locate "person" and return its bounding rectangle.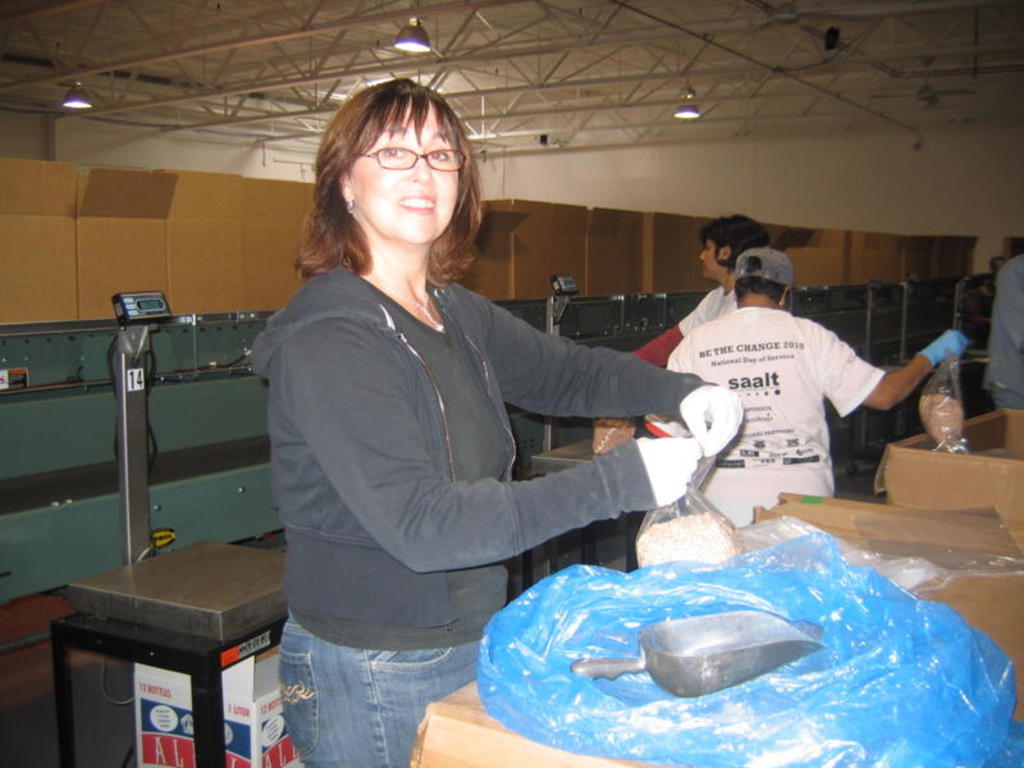
<region>641, 246, 972, 529</region>.
